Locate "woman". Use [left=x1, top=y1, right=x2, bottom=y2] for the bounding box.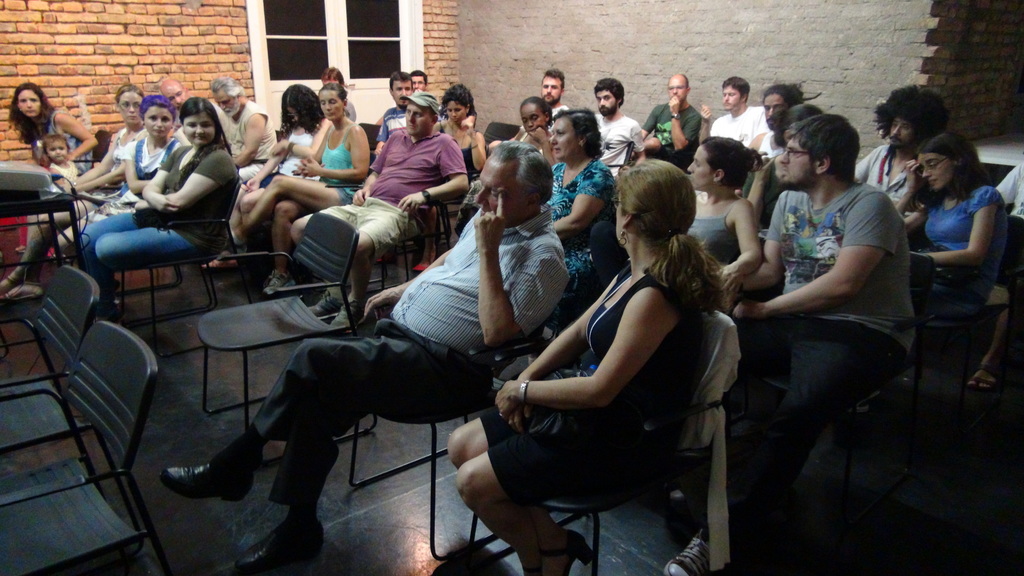
[left=237, top=82, right=371, bottom=297].
